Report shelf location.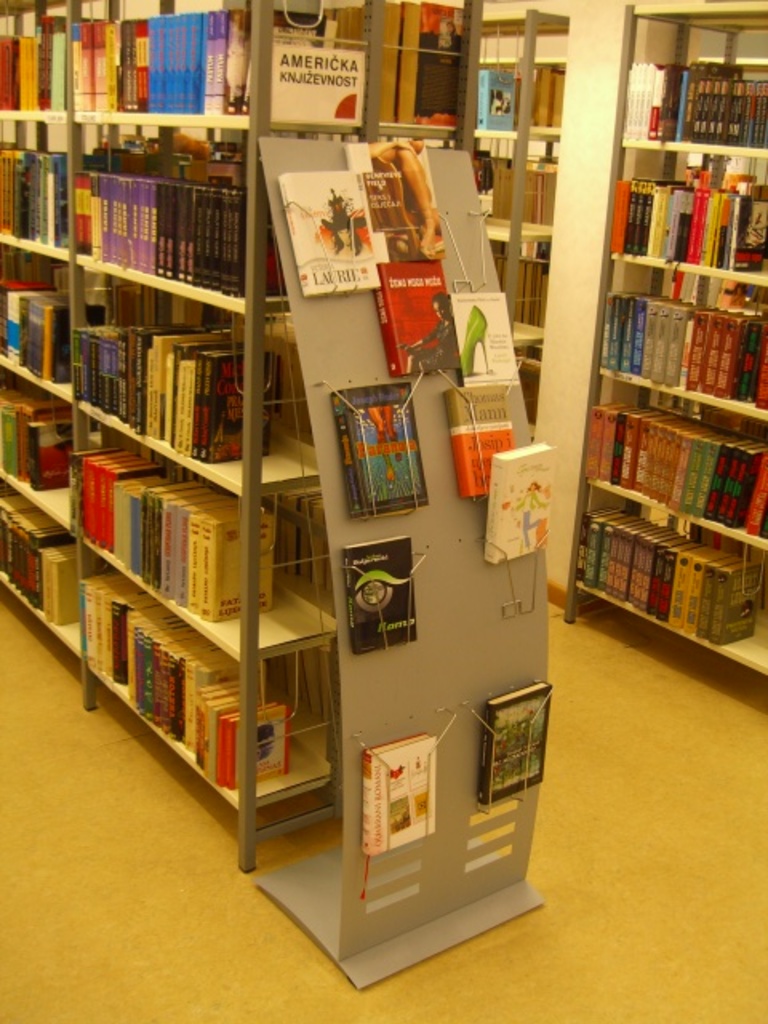
Report: Rect(266, 154, 570, 899).
